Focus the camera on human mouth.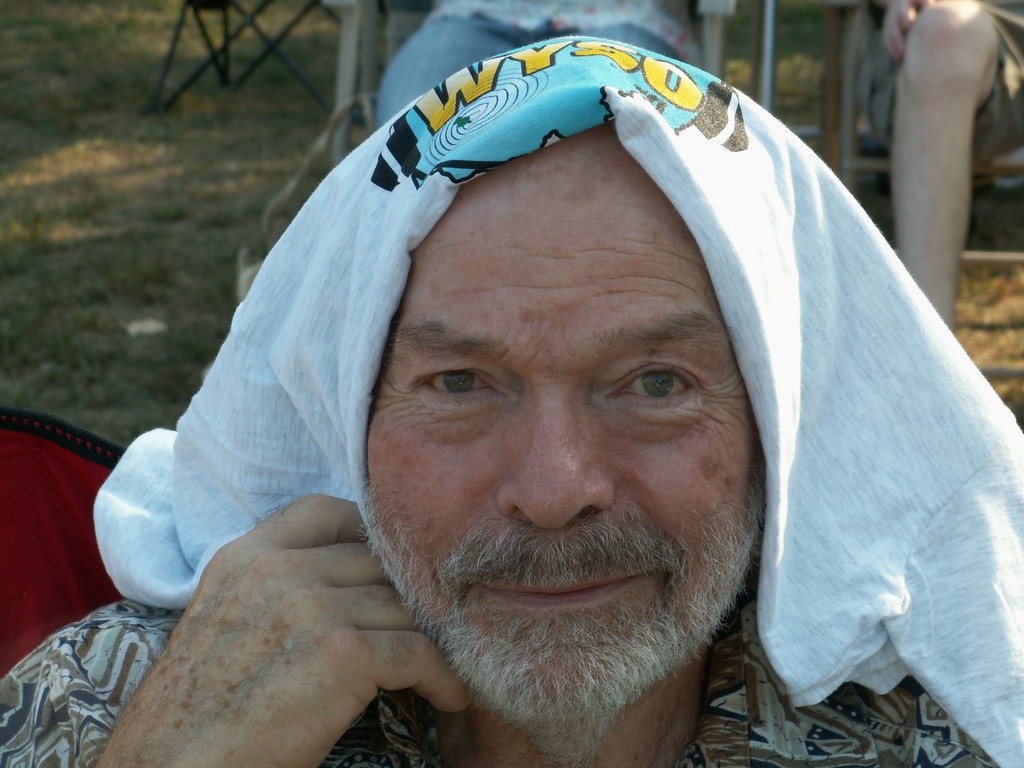
Focus region: [x1=466, y1=540, x2=679, y2=628].
